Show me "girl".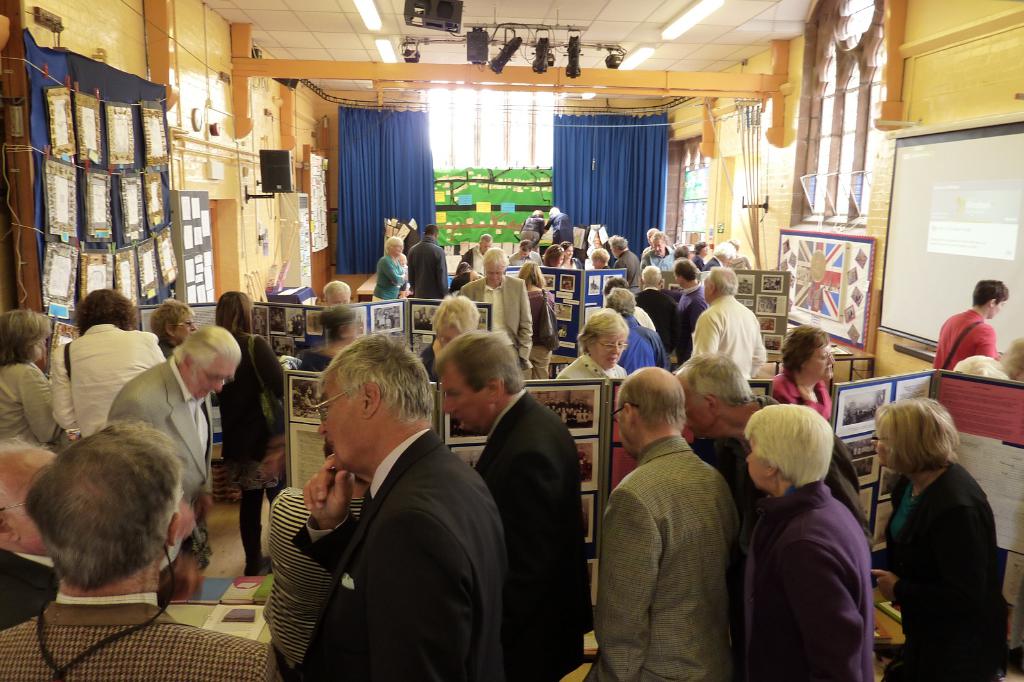
"girl" is here: 214:292:290:576.
